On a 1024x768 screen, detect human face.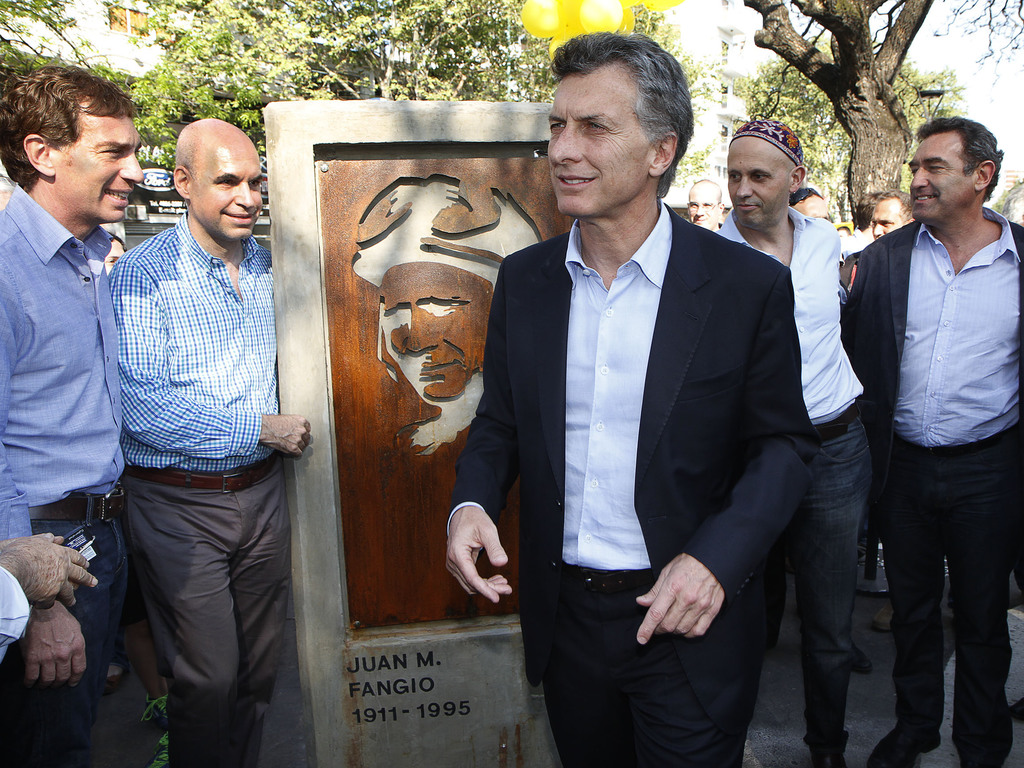
909,135,967,220.
